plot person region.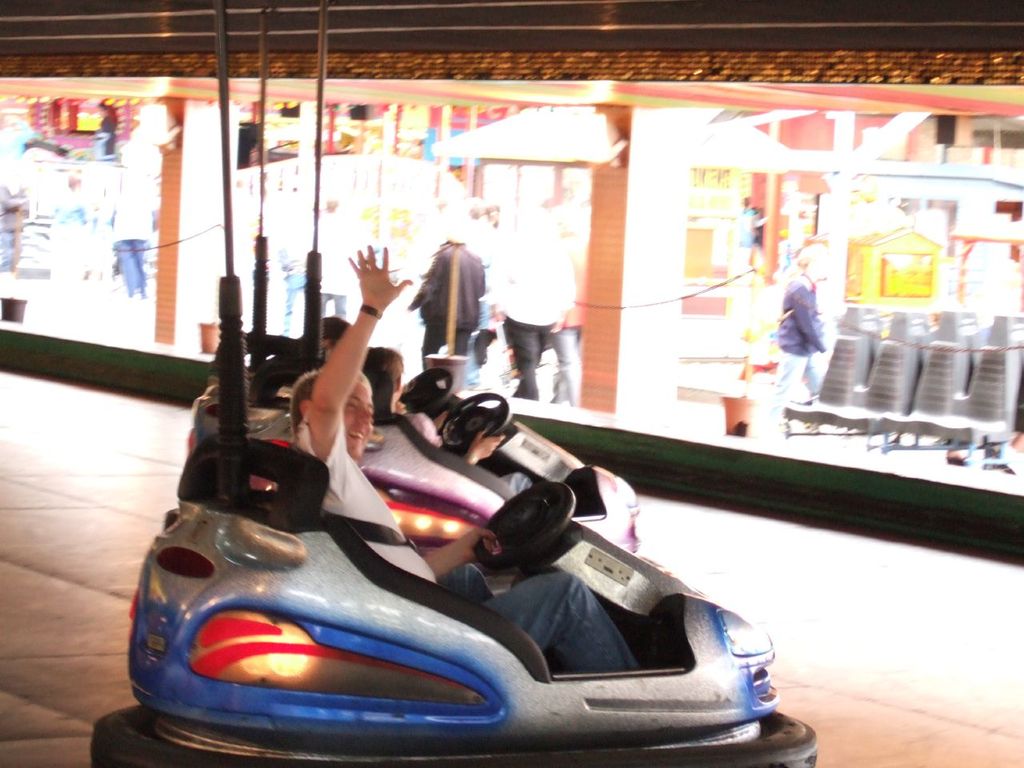
Plotted at Rect(294, 248, 642, 676).
